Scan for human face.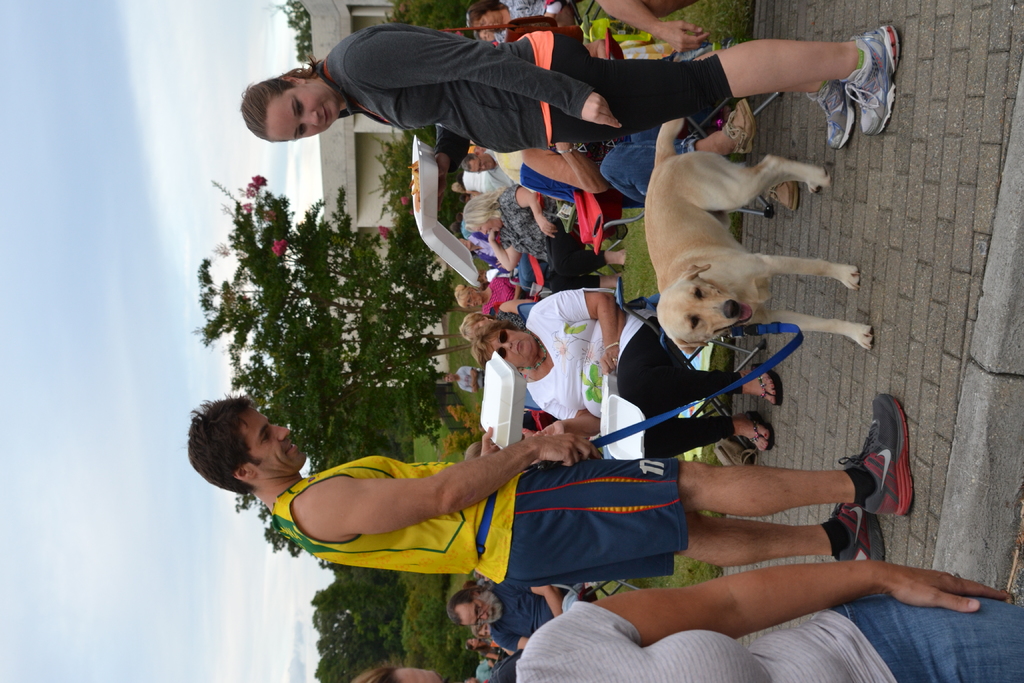
Scan result: 463:292:481:308.
